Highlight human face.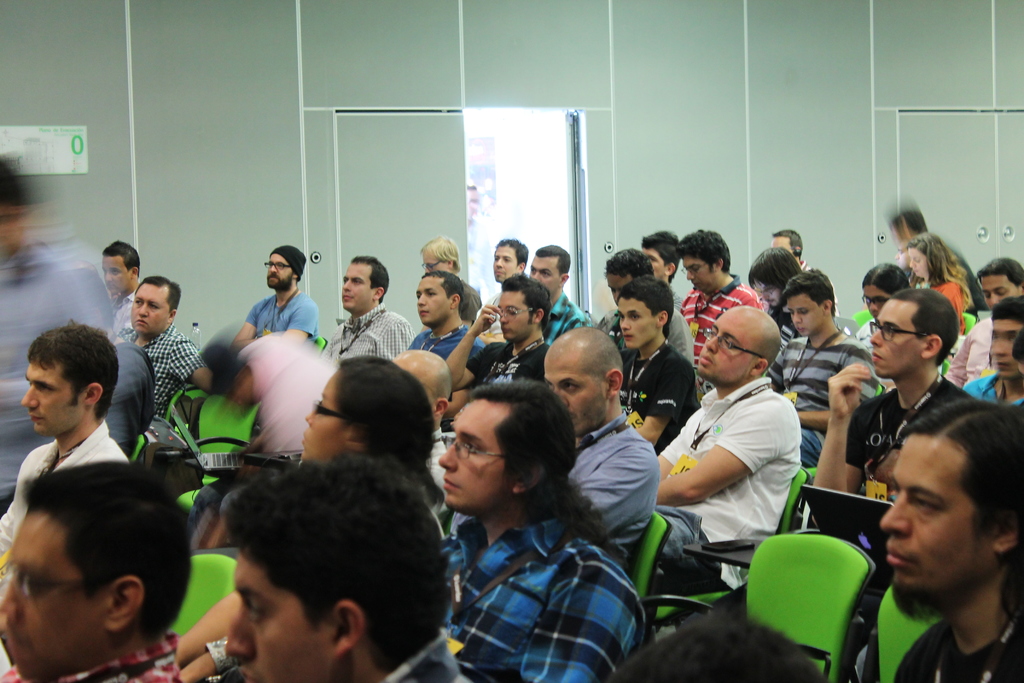
Highlighted region: locate(879, 436, 995, 611).
